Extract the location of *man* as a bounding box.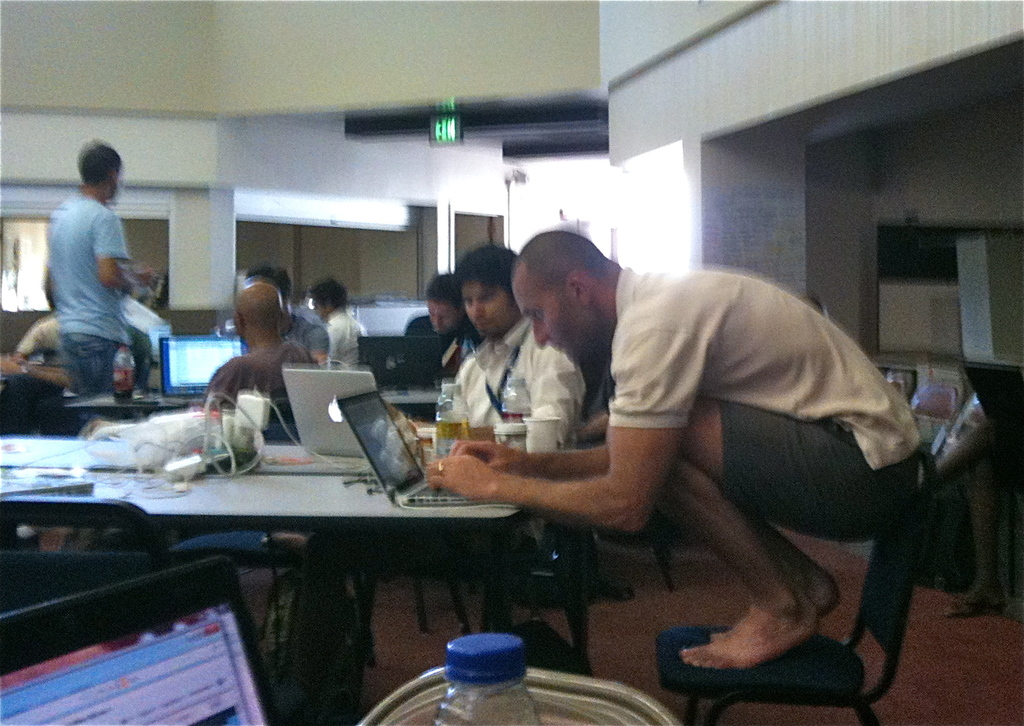
l=237, t=261, r=330, b=366.
